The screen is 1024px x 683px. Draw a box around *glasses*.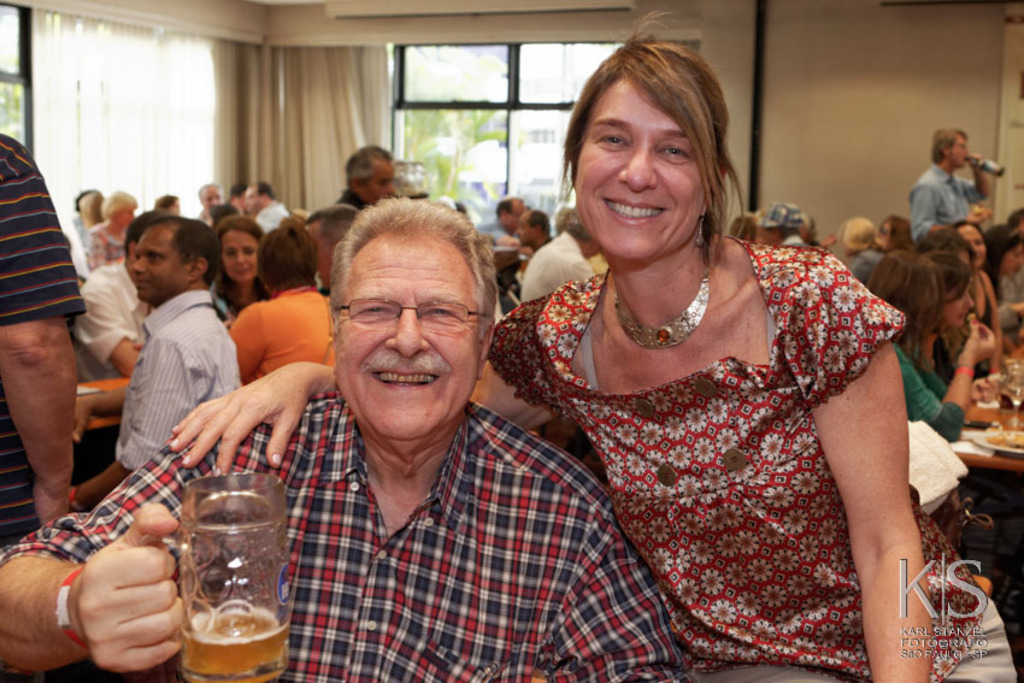
select_region(328, 295, 485, 332).
